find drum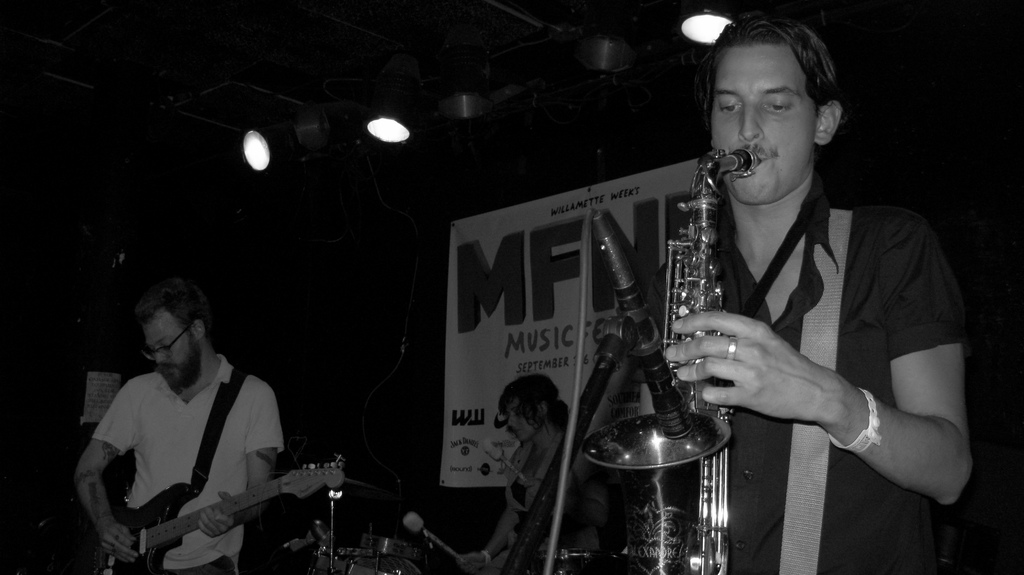
box(307, 521, 460, 574)
